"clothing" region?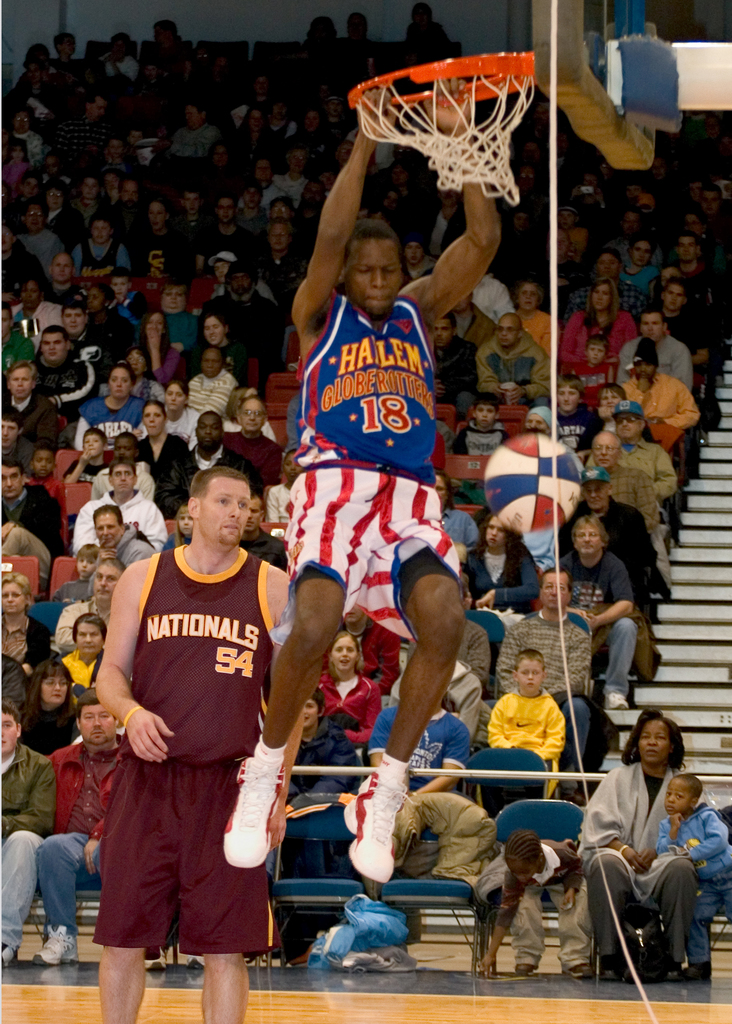
442:508:487:551
